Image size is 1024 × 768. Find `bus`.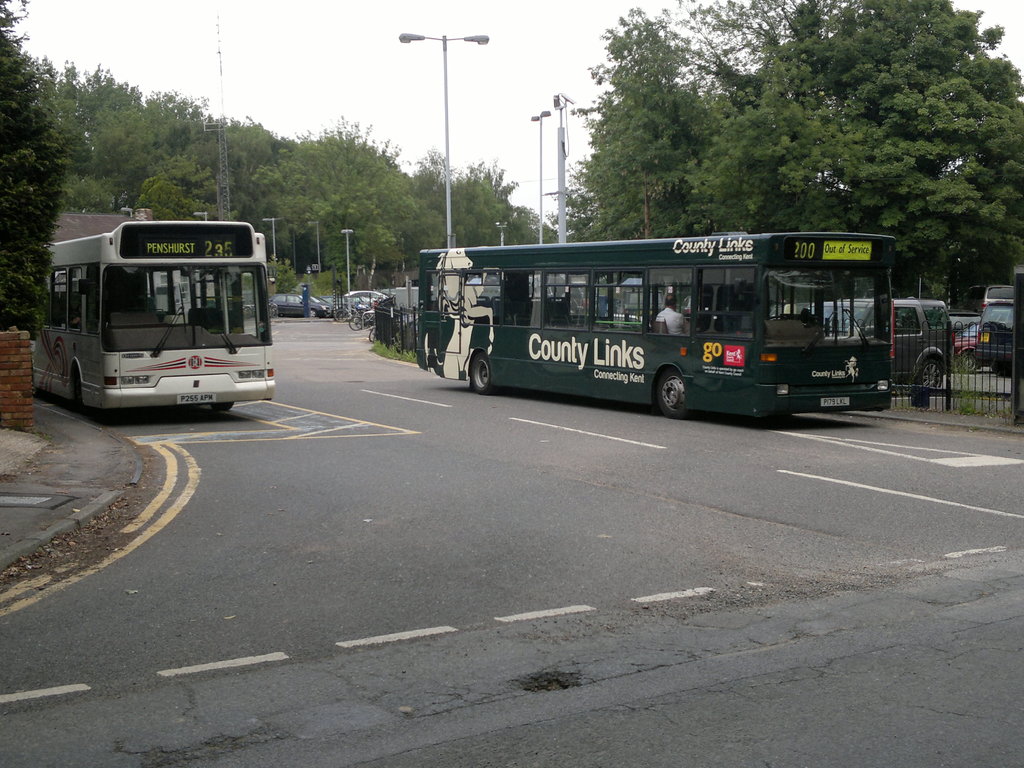
(418, 230, 898, 421).
